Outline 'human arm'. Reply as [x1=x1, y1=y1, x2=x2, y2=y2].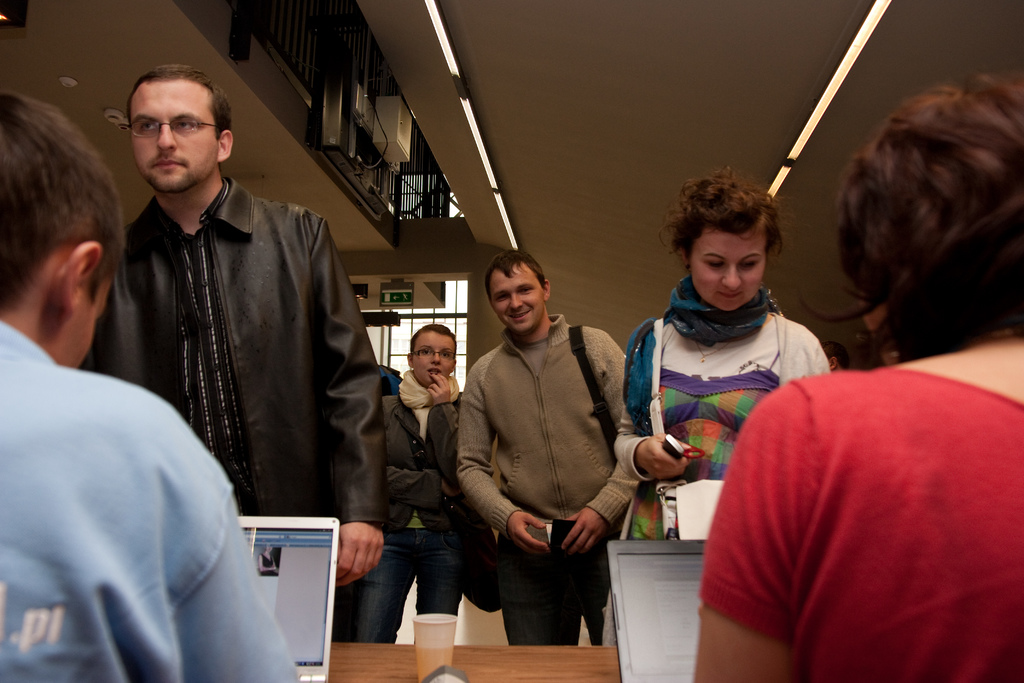
[x1=554, y1=327, x2=642, y2=559].
